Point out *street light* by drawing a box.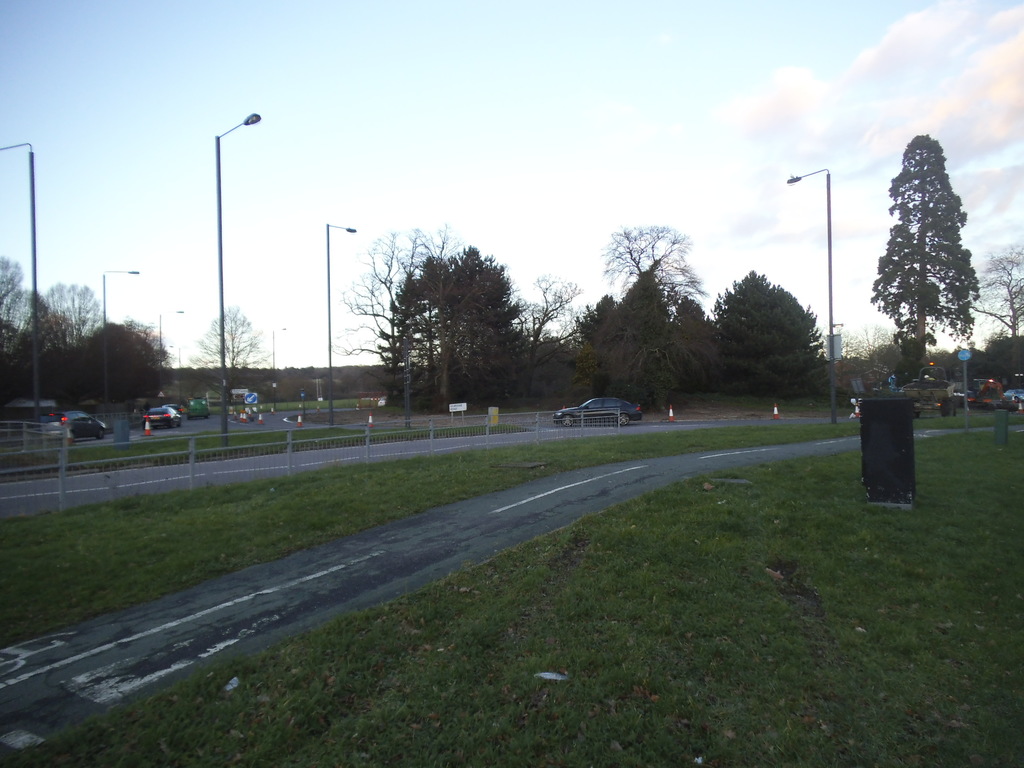
box=[156, 309, 185, 360].
